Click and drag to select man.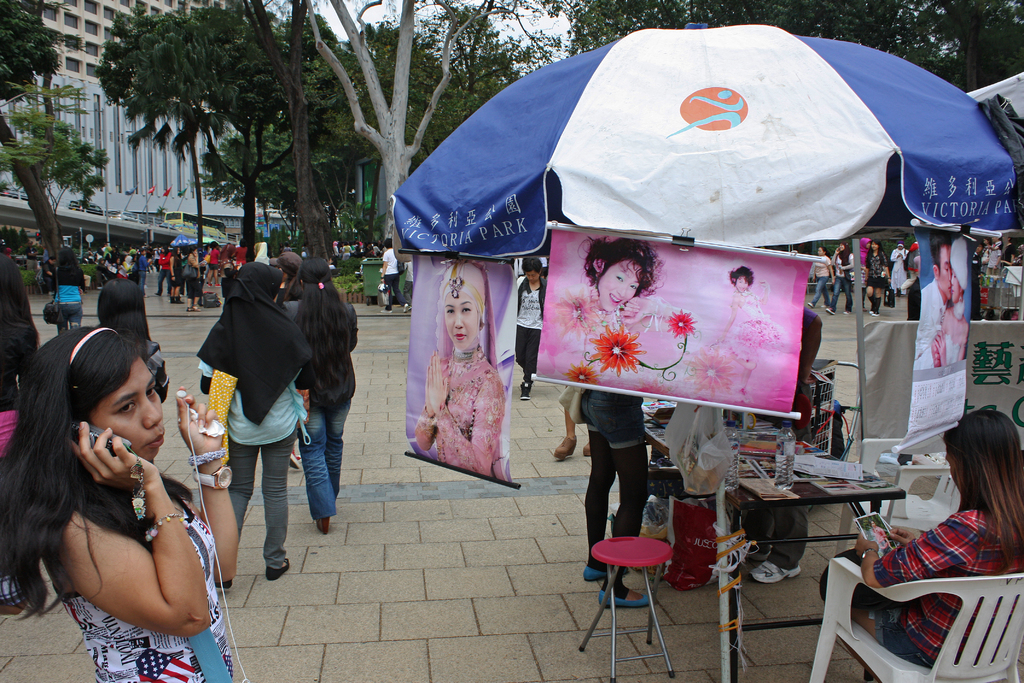
Selection: (971, 243, 989, 322).
